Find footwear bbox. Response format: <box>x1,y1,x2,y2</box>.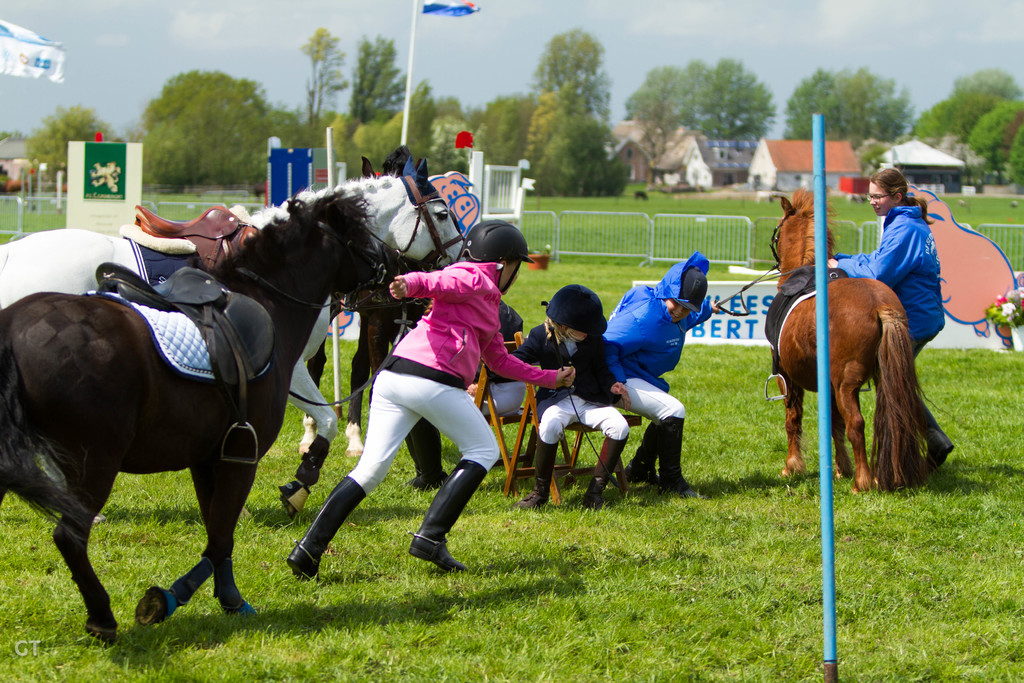
<box>412,539,477,575</box>.
